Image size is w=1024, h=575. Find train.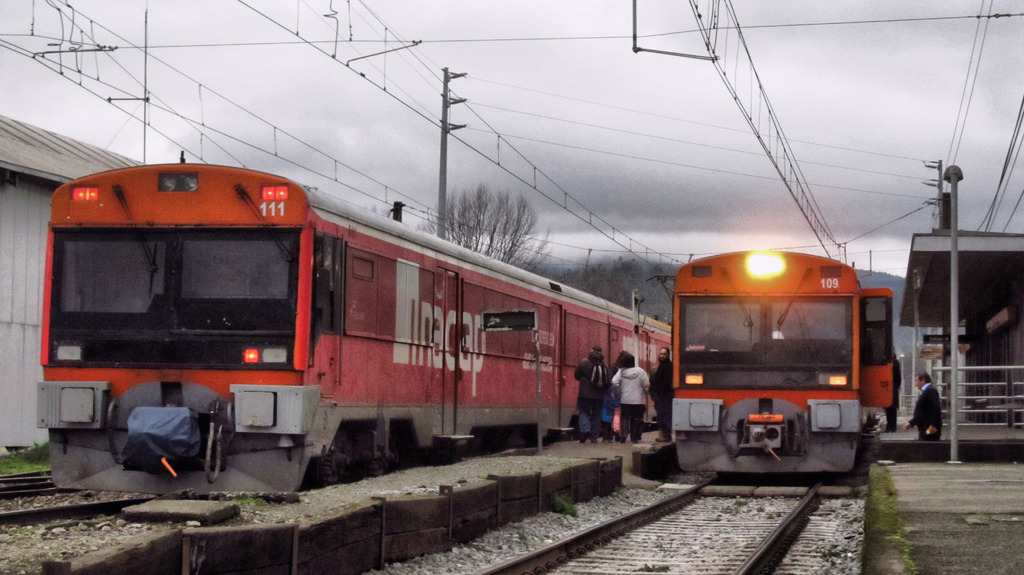
x1=29, y1=152, x2=667, y2=507.
